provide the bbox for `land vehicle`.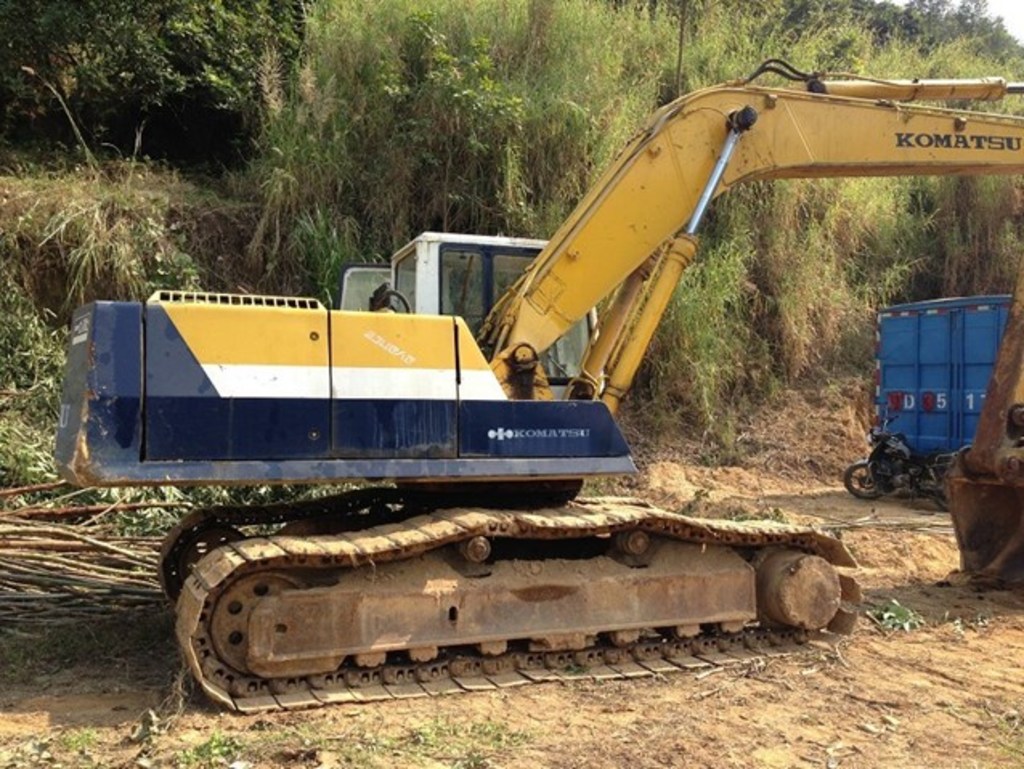
839 408 953 506.
